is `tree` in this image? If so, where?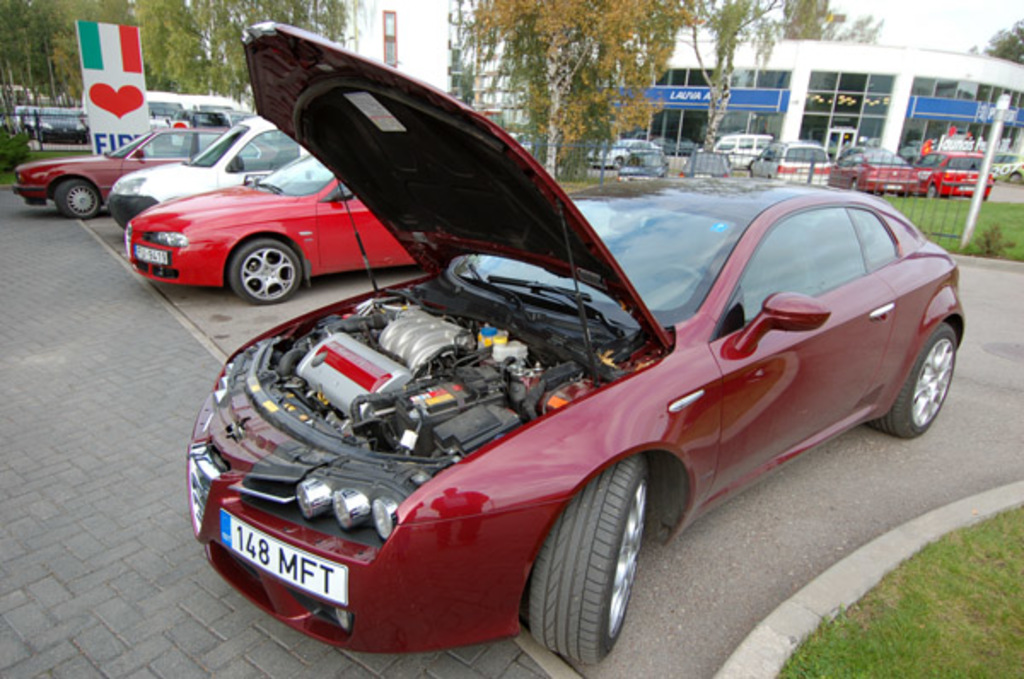
Yes, at 466, 0, 708, 184.
